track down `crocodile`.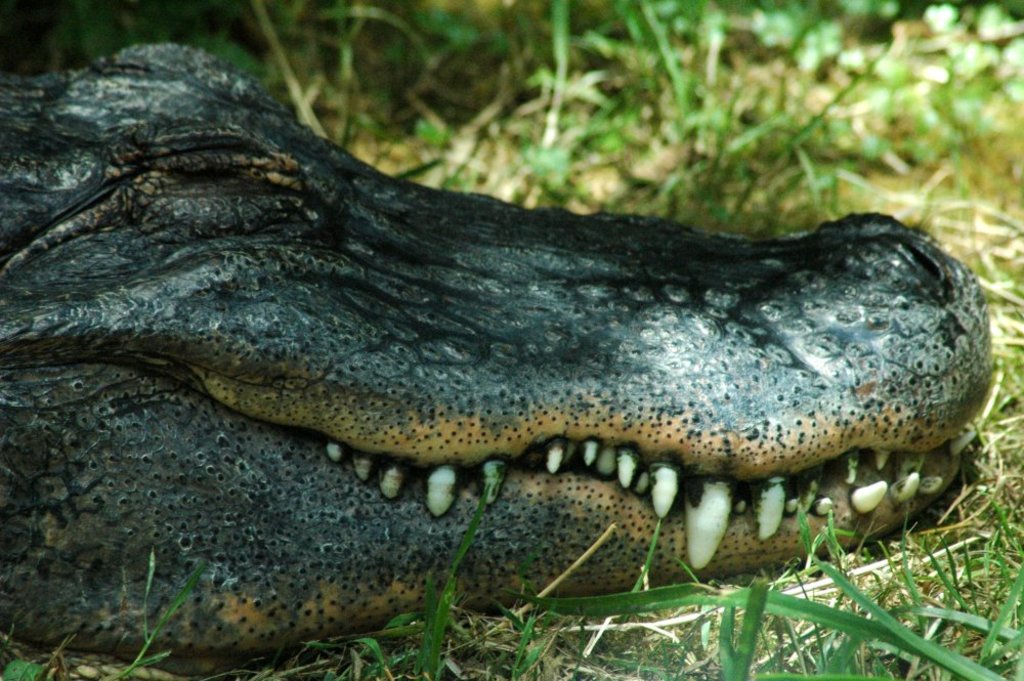
Tracked to box(0, 38, 991, 676).
